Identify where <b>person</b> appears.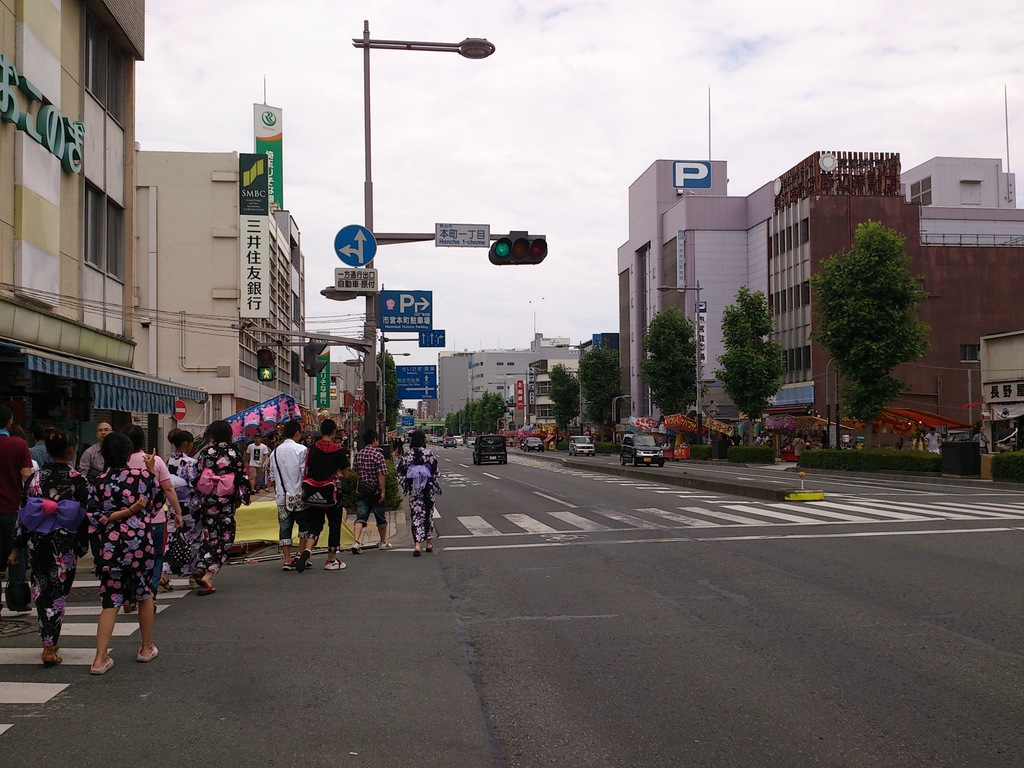
Appears at 244 431 268 493.
